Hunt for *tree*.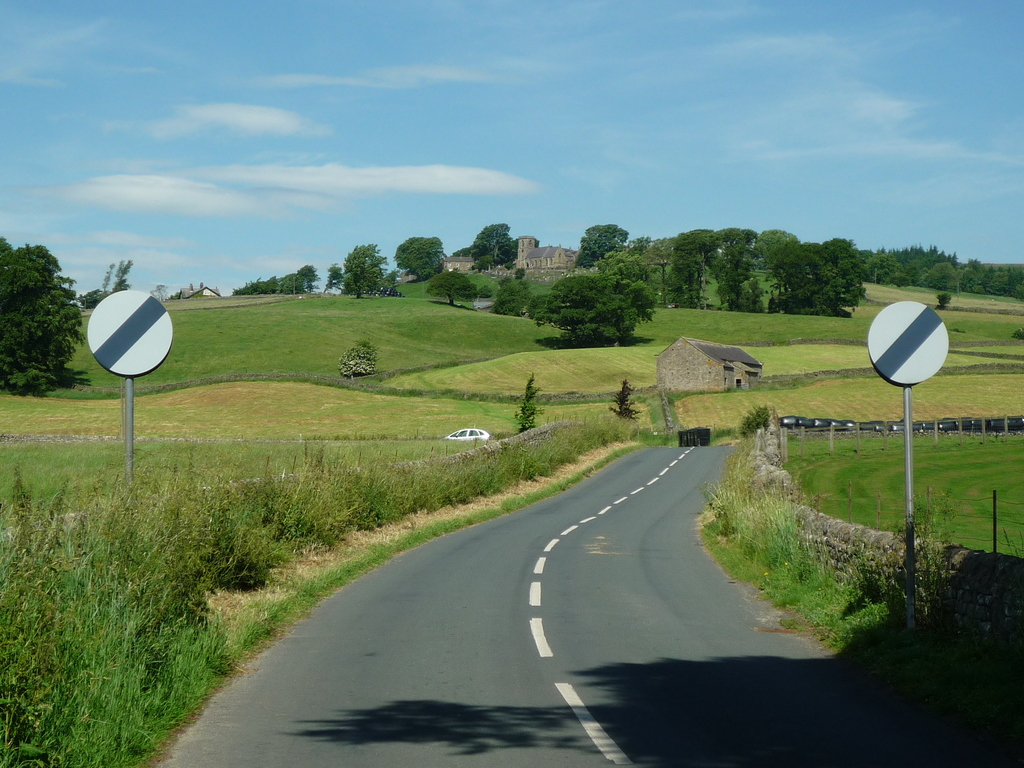
Hunted down at {"left": 748, "top": 225, "right": 802, "bottom": 305}.
